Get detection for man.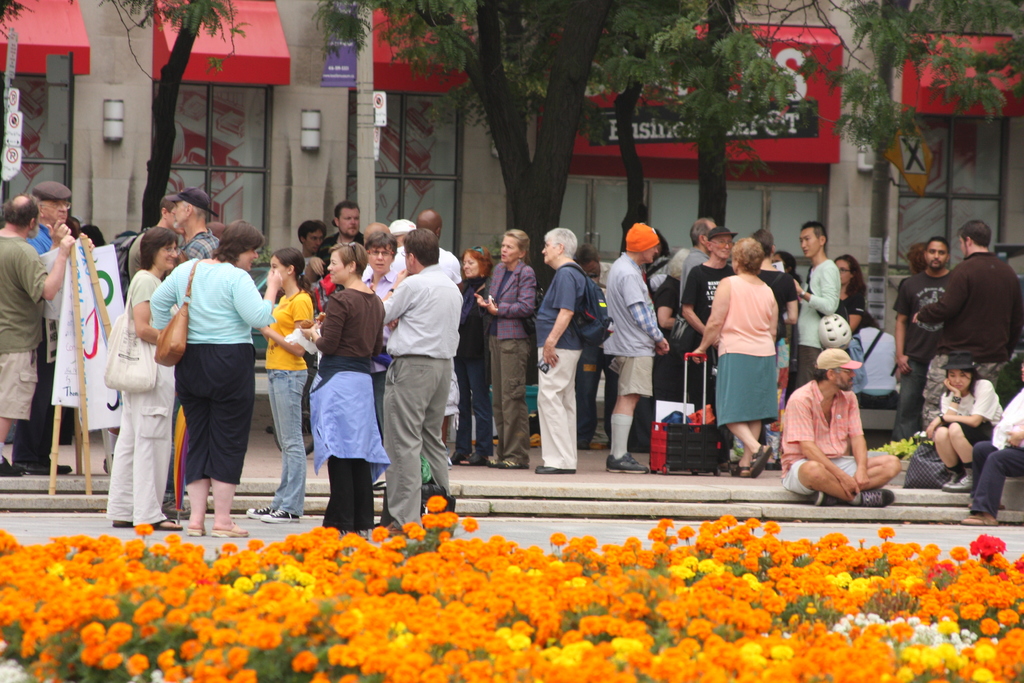
Detection: {"left": 792, "top": 352, "right": 901, "bottom": 498}.
